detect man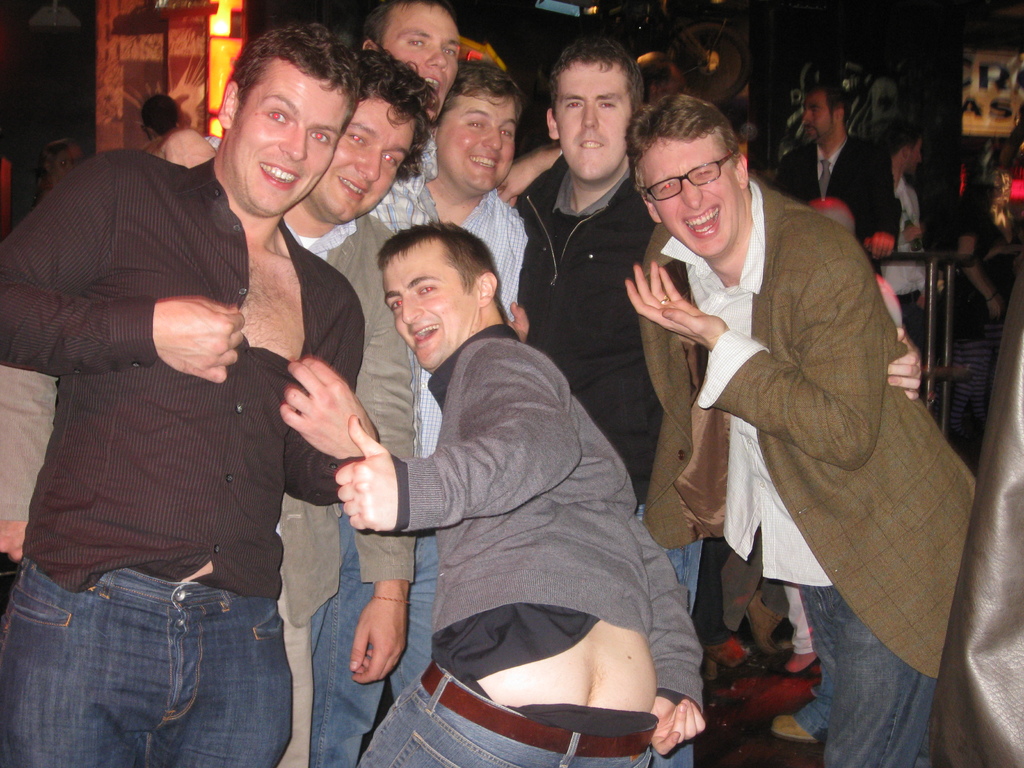
[280,214,708,767]
